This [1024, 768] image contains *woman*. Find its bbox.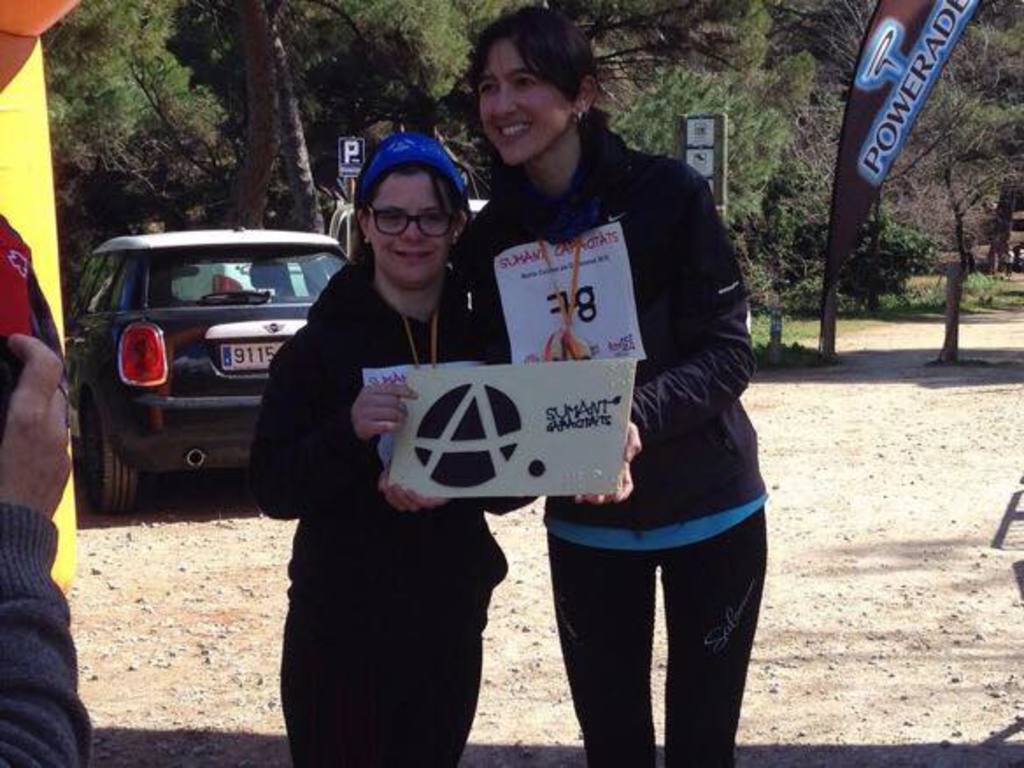
[left=451, top=4, right=768, bottom=766].
